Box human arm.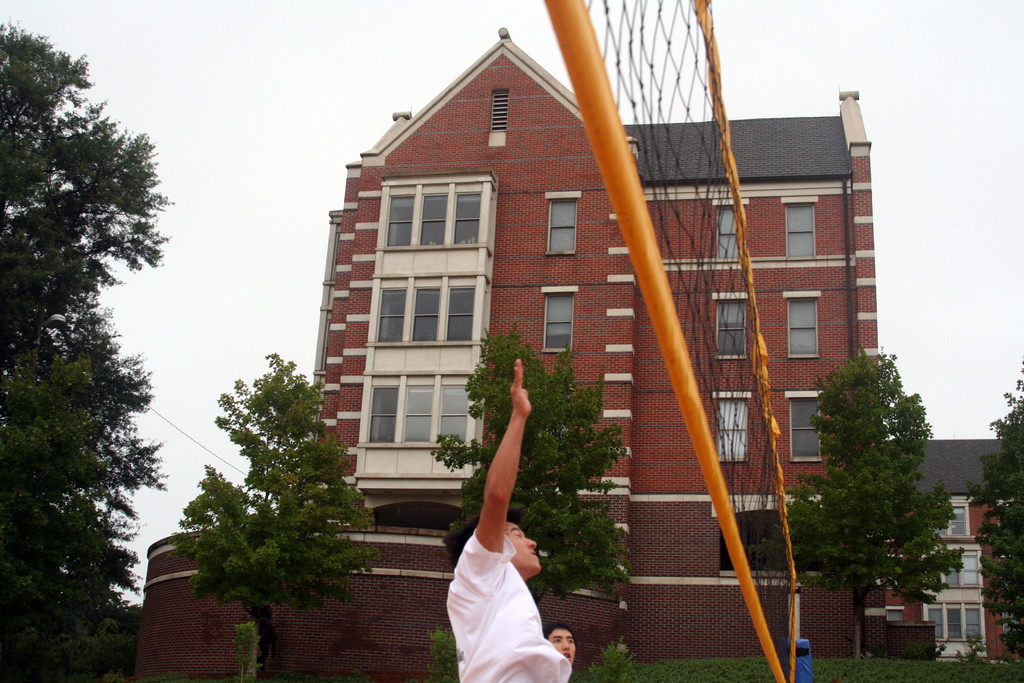
(x1=473, y1=418, x2=538, y2=586).
